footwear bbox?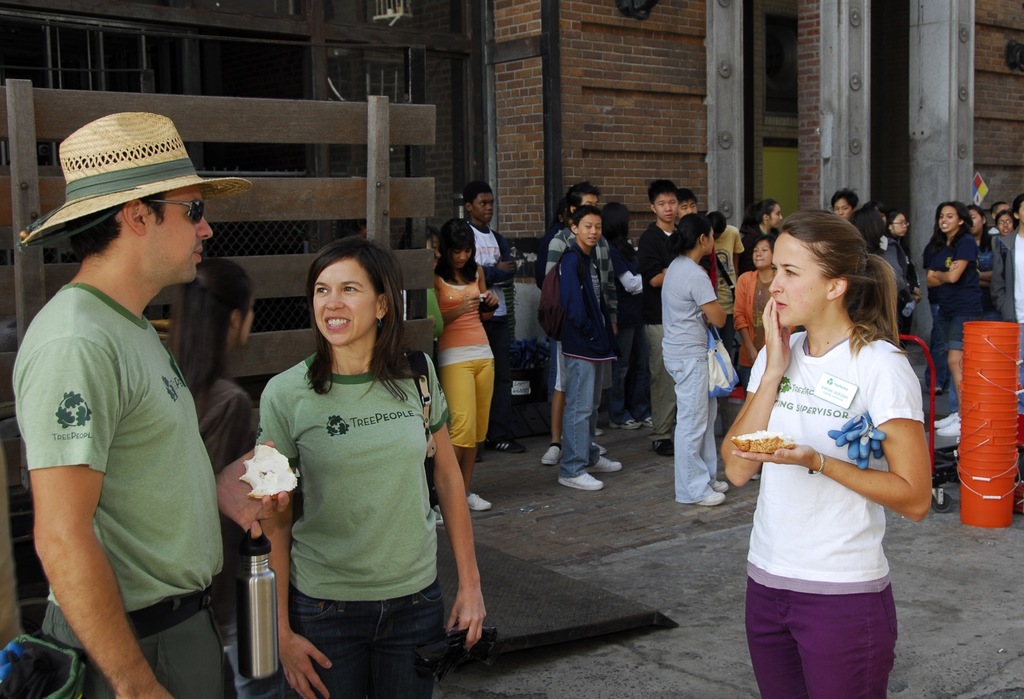
Rect(695, 491, 728, 506)
